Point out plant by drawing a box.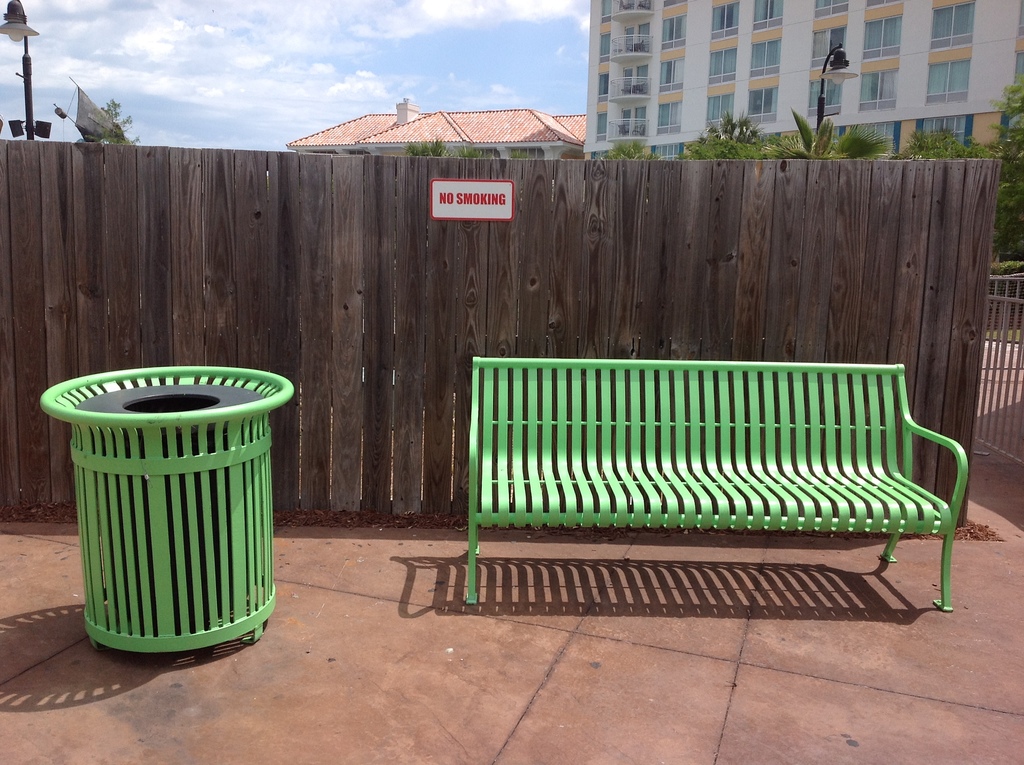
[left=56, top=90, right=141, bottom=151].
